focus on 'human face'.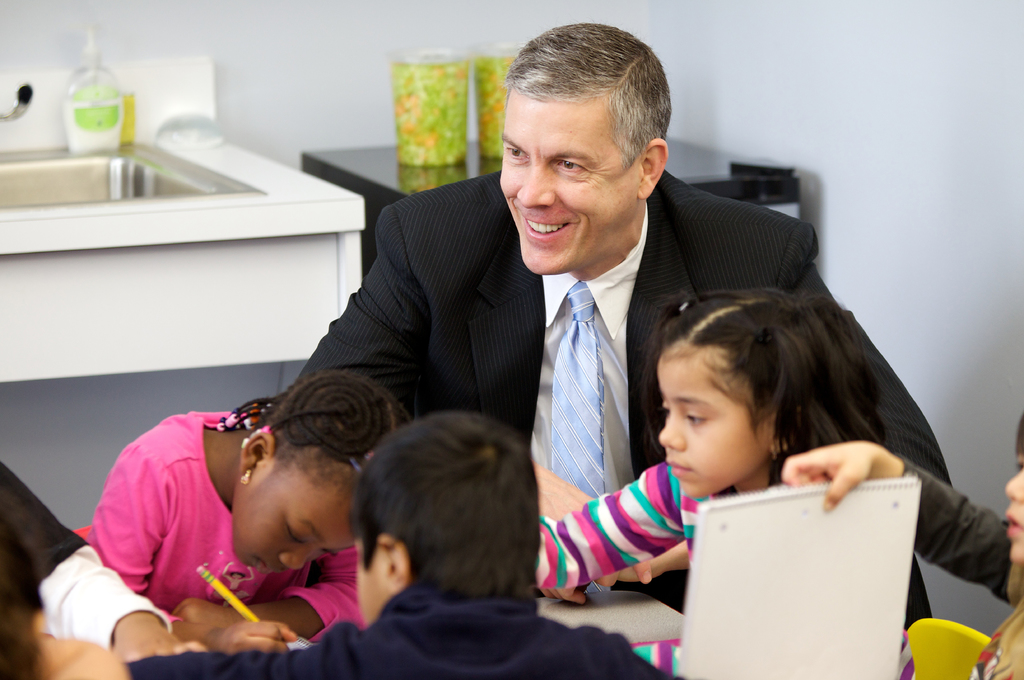
Focused at {"x1": 652, "y1": 341, "x2": 772, "y2": 498}.
